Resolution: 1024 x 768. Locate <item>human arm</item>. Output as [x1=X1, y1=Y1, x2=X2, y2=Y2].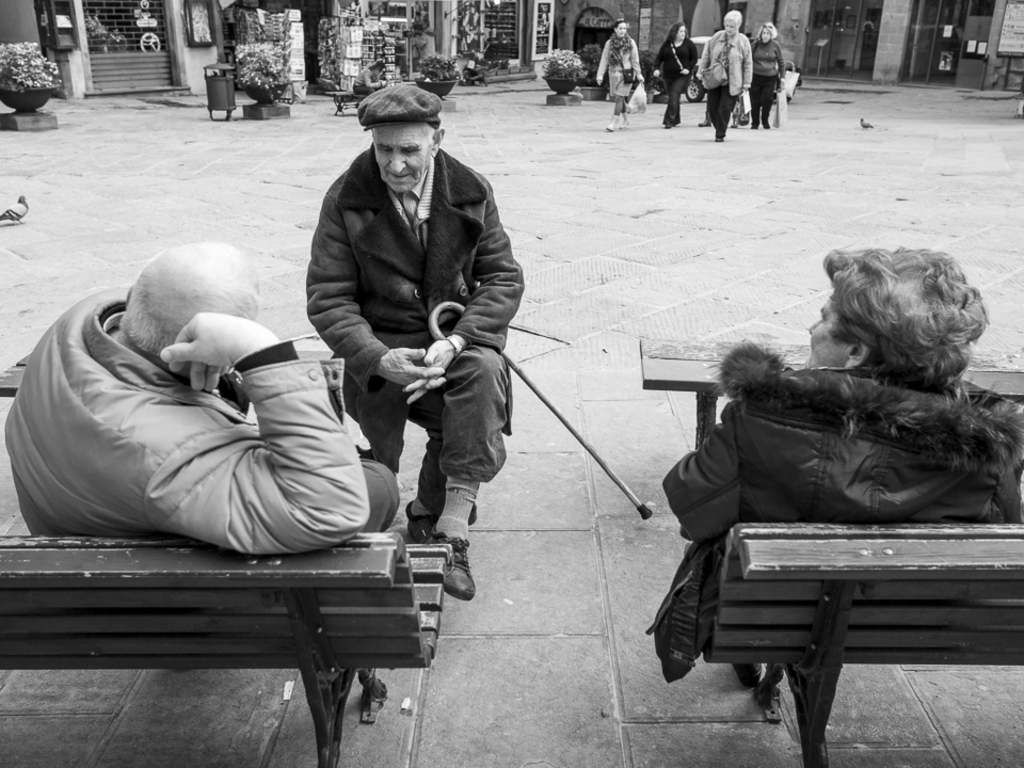
[x1=694, y1=26, x2=714, y2=90].
